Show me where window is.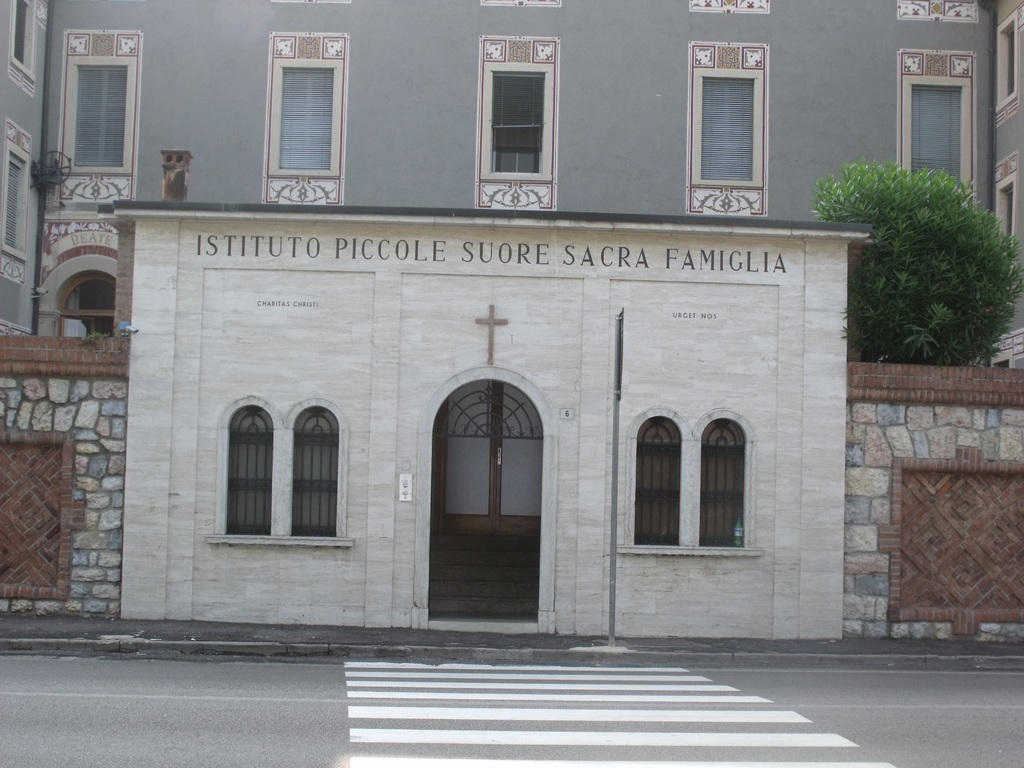
window is at locate(691, 69, 762, 186).
